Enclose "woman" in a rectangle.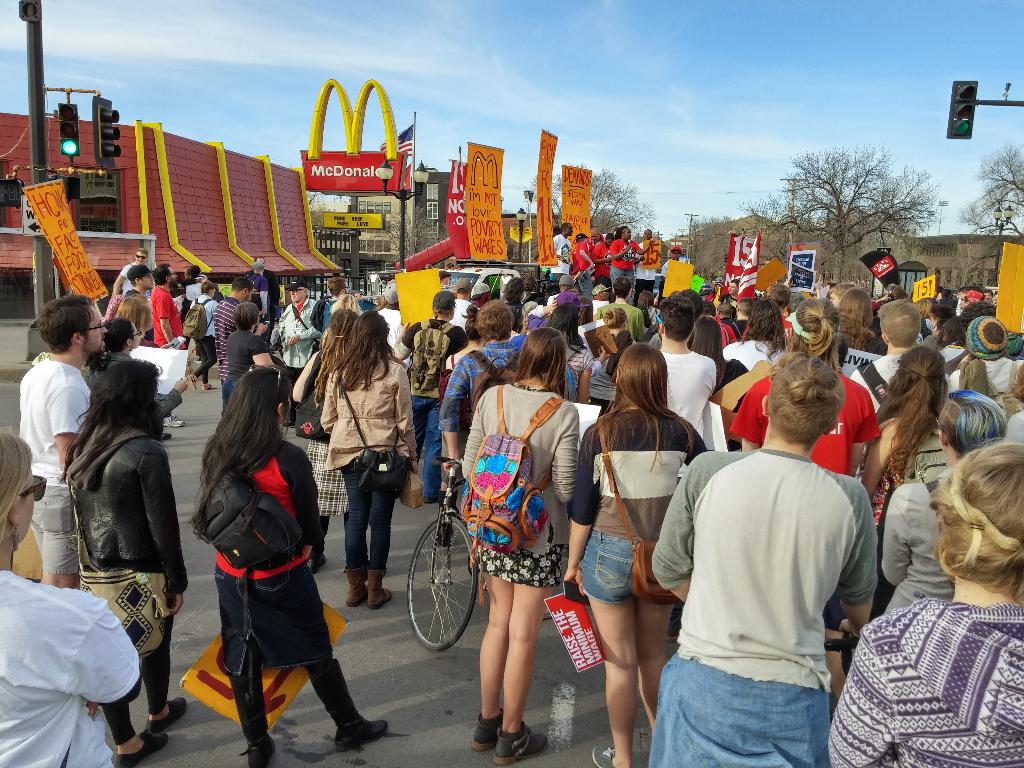
[x1=222, y1=300, x2=272, y2=418].
